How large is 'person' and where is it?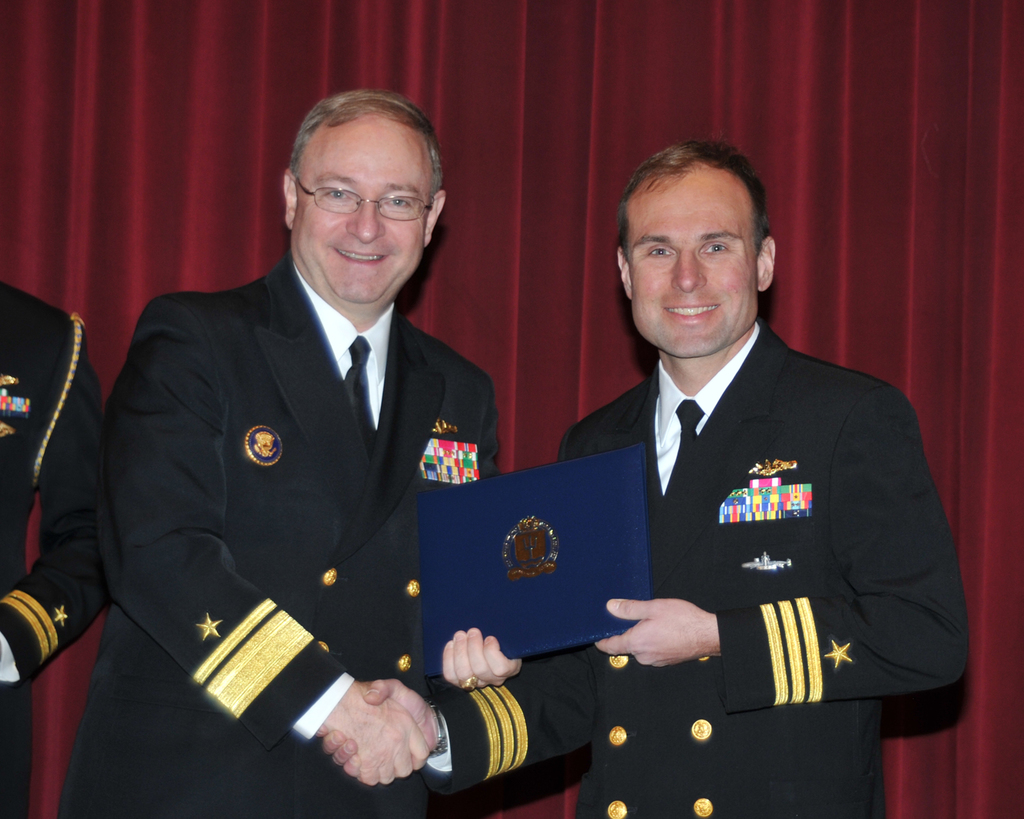
Bounding box: bbox(318, 139, 971, 818).
